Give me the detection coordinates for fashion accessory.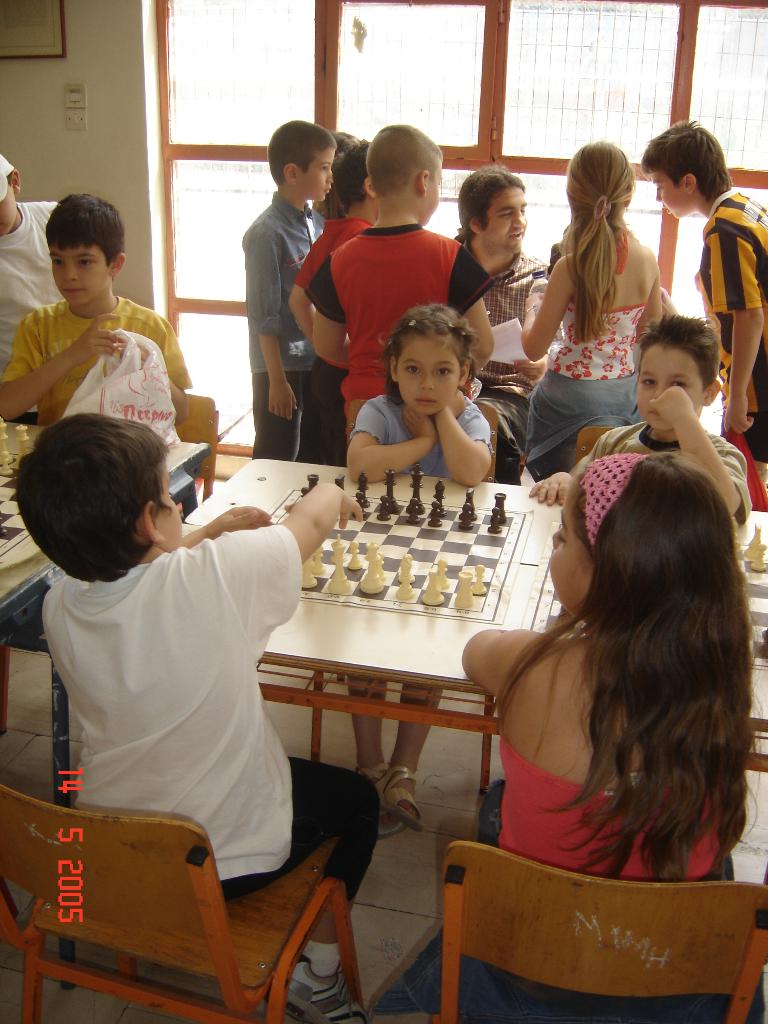
box=[356, 762, 383, 837].
